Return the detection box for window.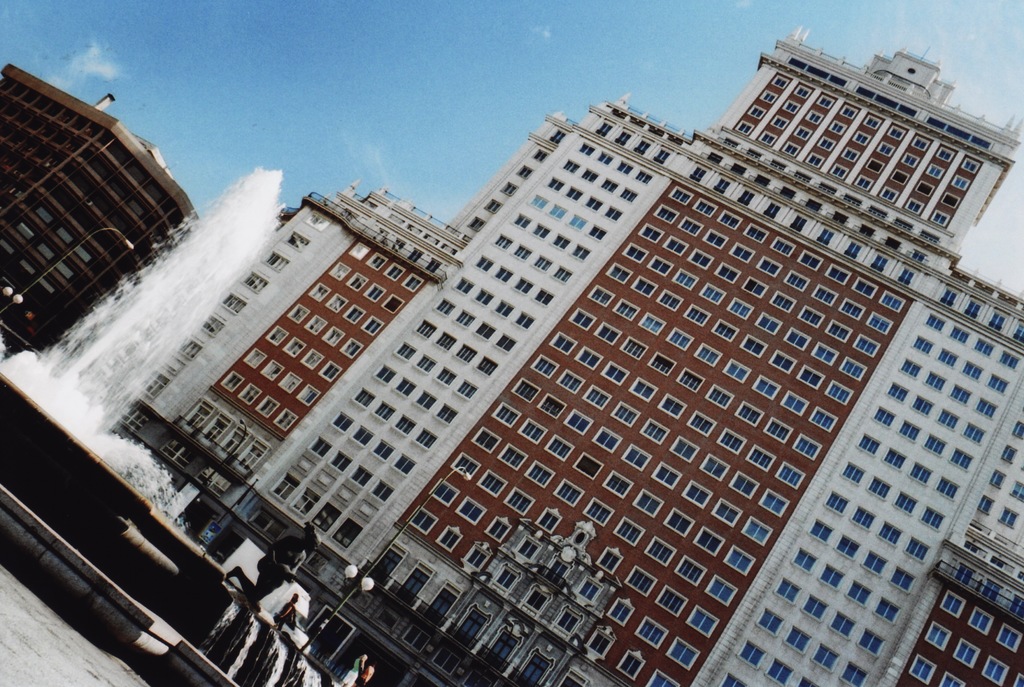
391/238/403/249.
